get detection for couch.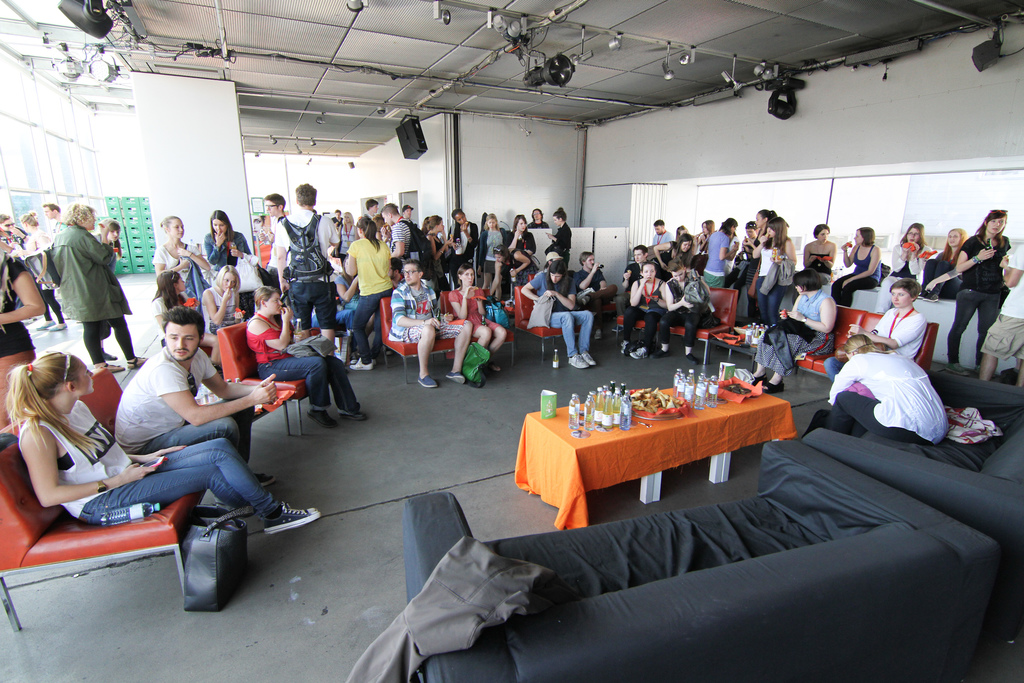
Detection: BBox(332, 407, 1003, 665).
